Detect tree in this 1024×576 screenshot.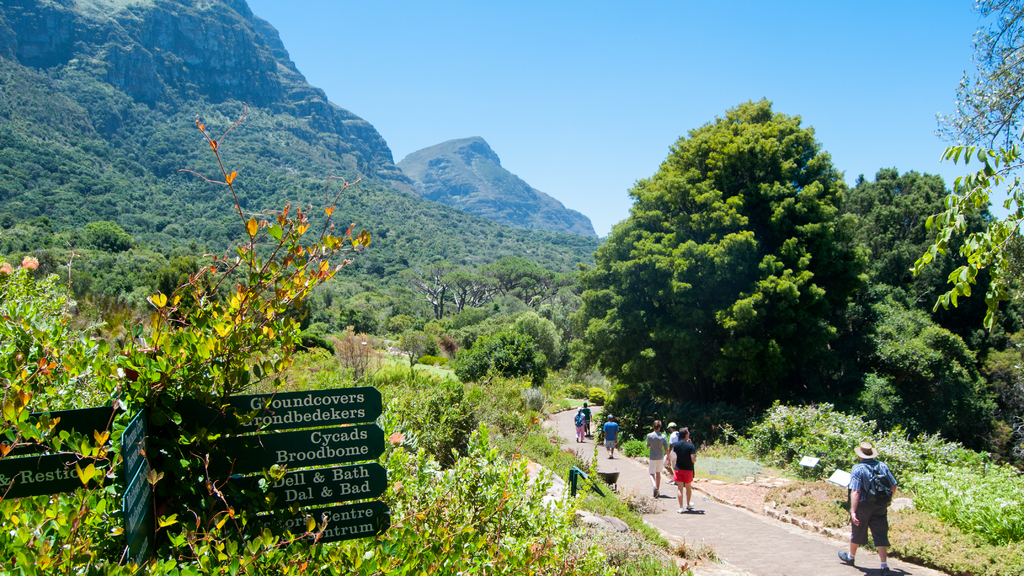
Detection: x1=931, y1=0, x2=1023, y2=199.
